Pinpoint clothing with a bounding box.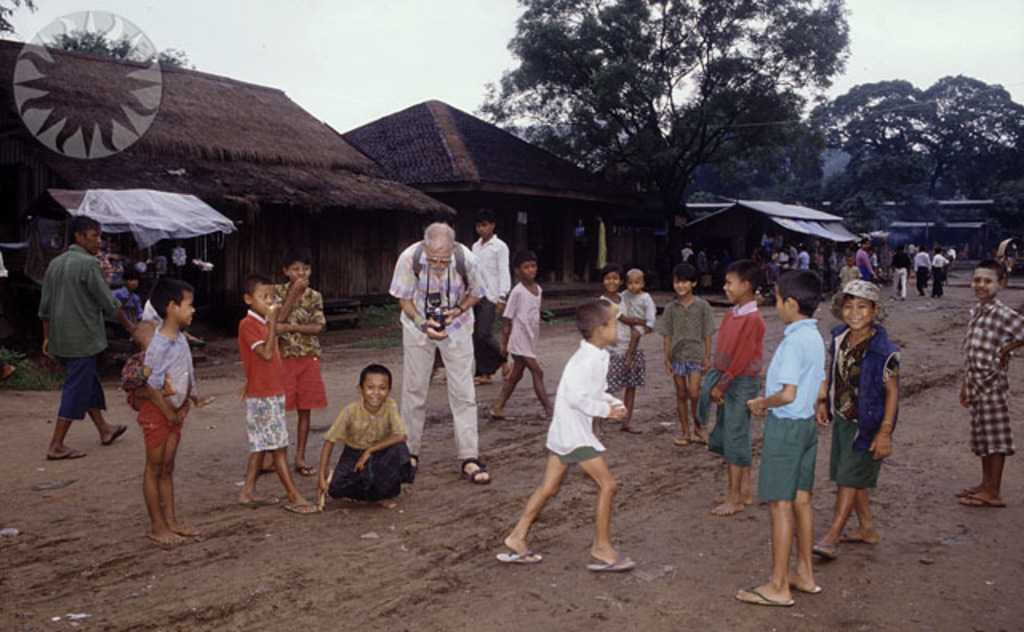
472:235:510:373.
